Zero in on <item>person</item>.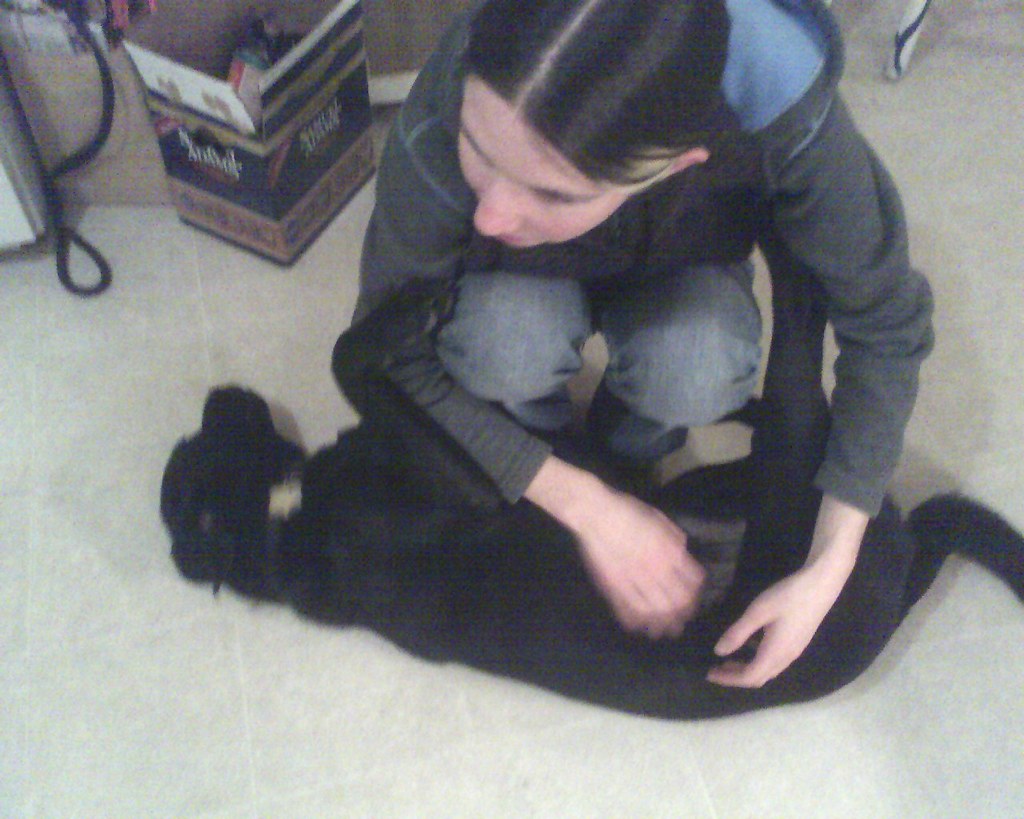
Zeroed in: 338, 0, 921, 685.
